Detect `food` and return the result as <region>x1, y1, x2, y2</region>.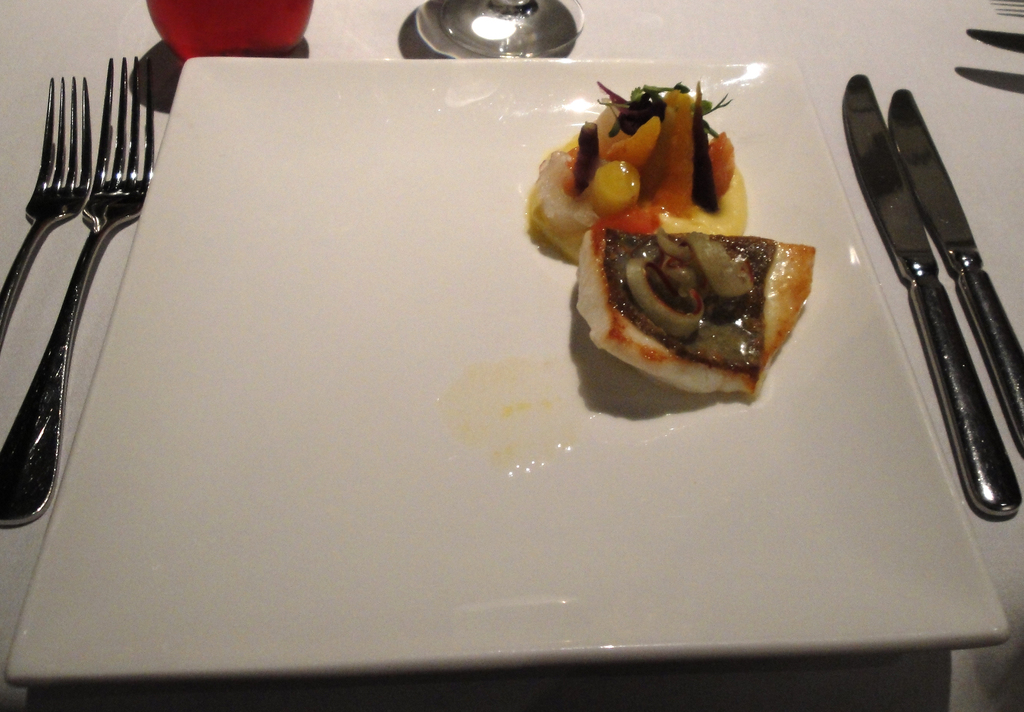
<region>517, 78, 825, 402</region>.
